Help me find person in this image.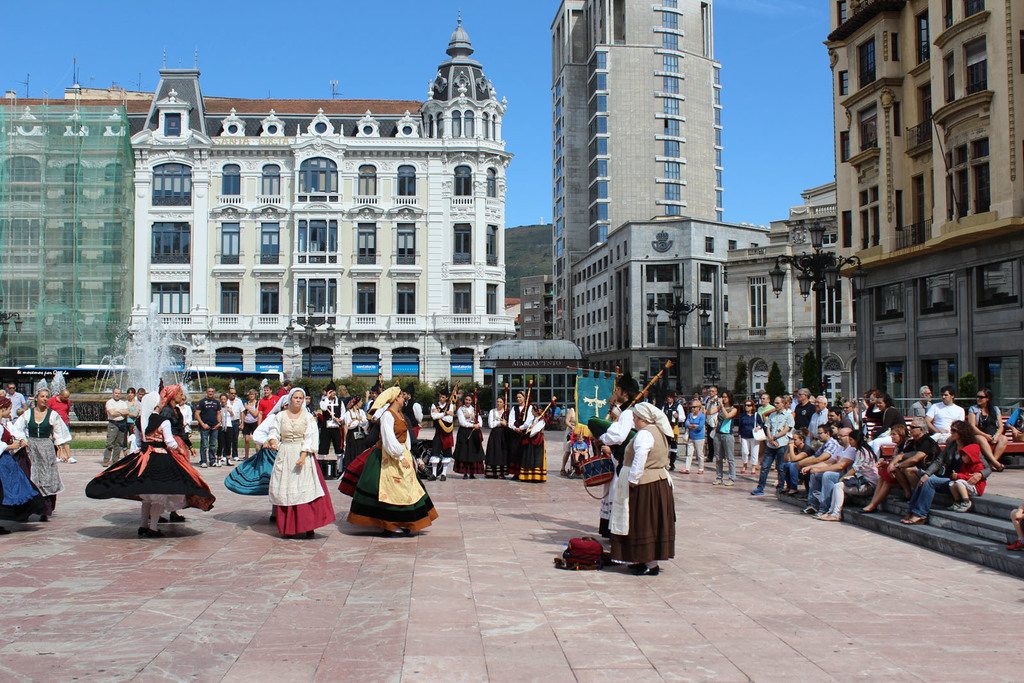
Found it: (806, 396, 832, 446).
